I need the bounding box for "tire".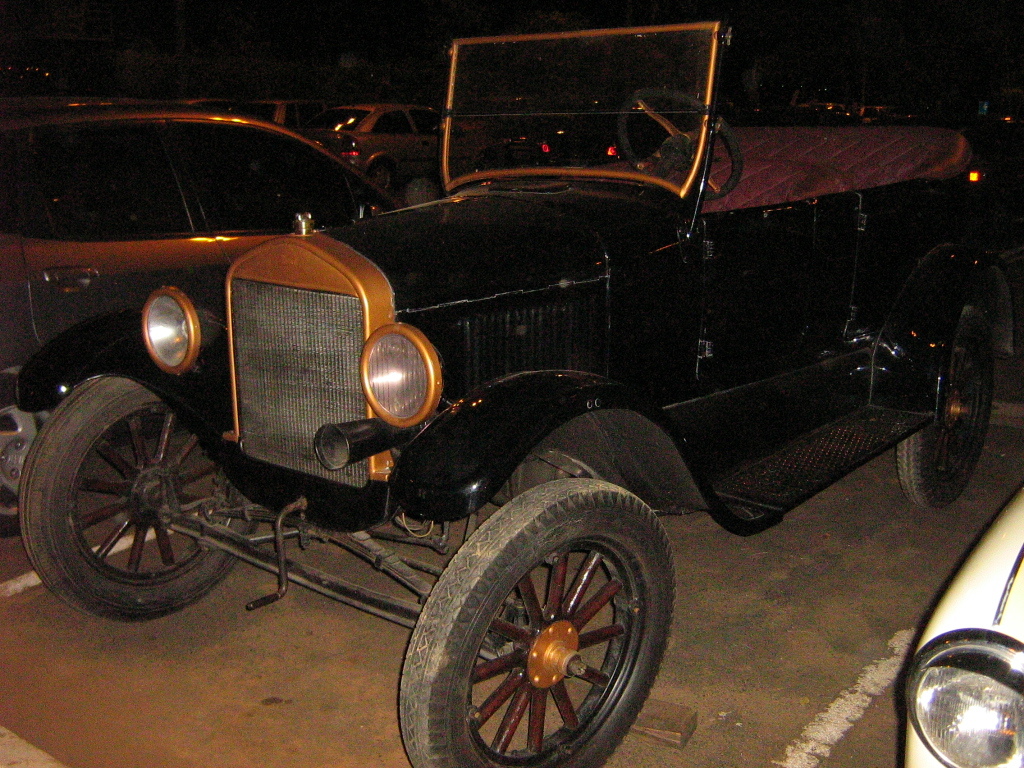
Here it is: rect(897, 304, 994, 507).
